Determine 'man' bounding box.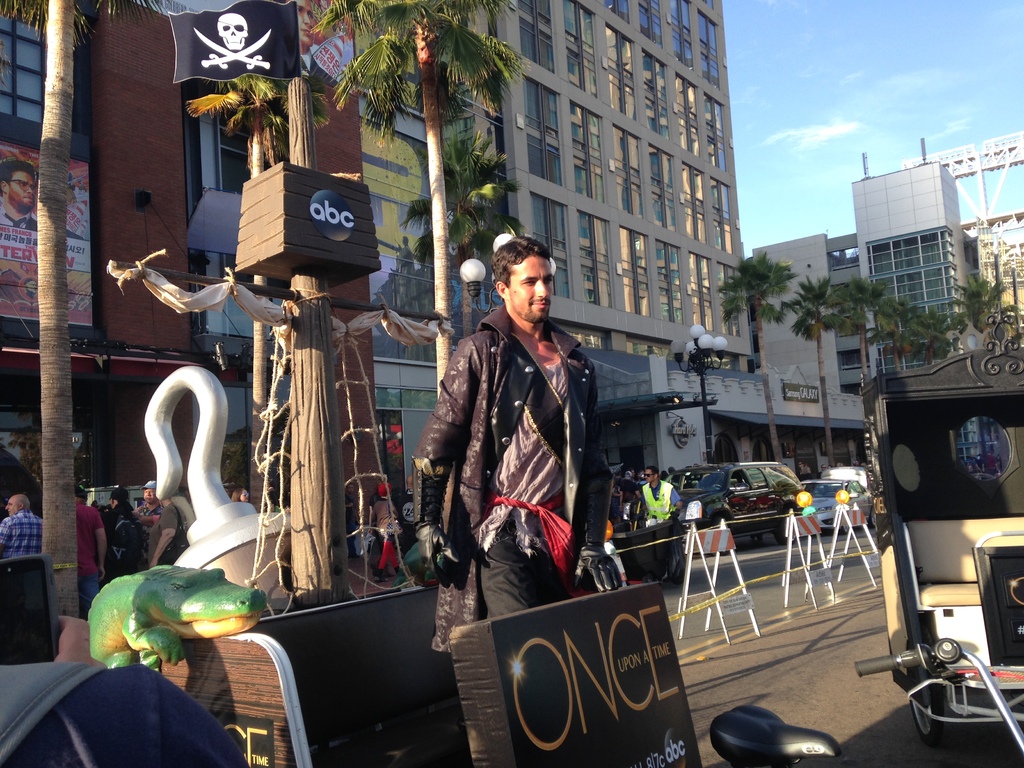
Determined: select_region(639, 464, 685, 527).
